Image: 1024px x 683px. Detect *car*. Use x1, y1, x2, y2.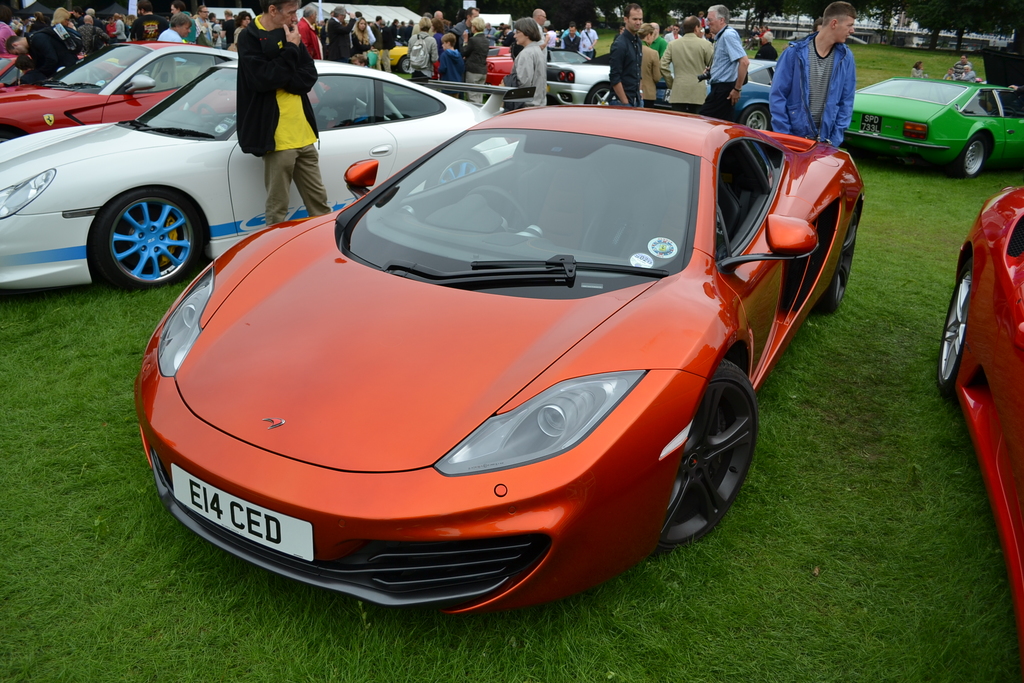
936, 189, 1023, 670.
